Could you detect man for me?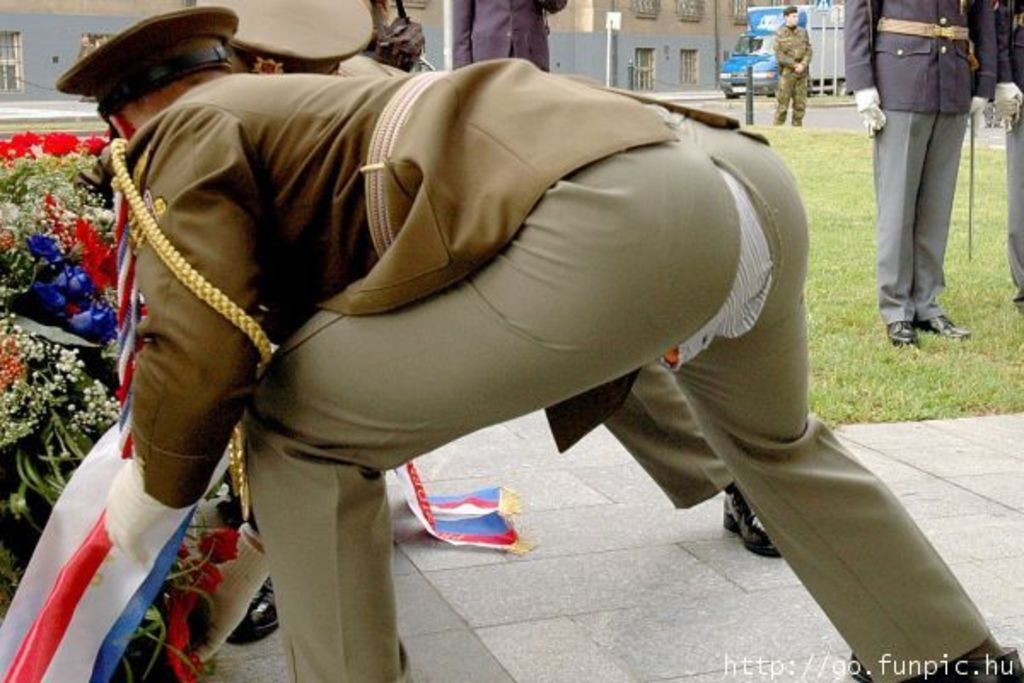
Detection result: left=853, top=0, right=992, bottom=347.
